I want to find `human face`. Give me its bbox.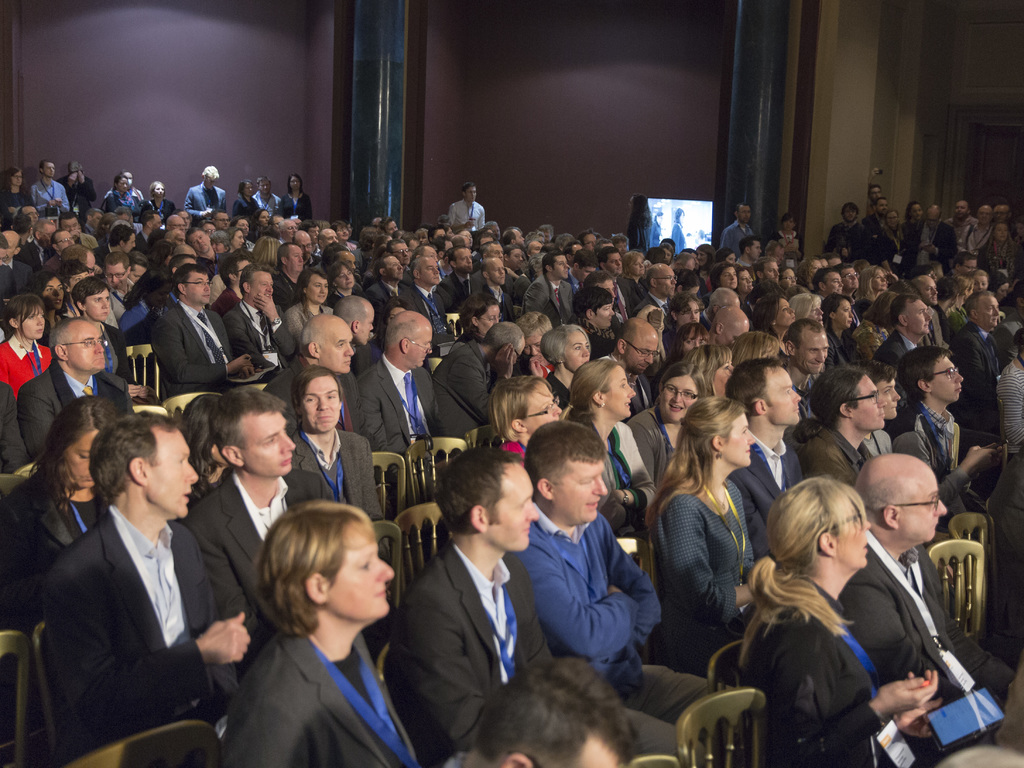
662, 375, 701, 424.
